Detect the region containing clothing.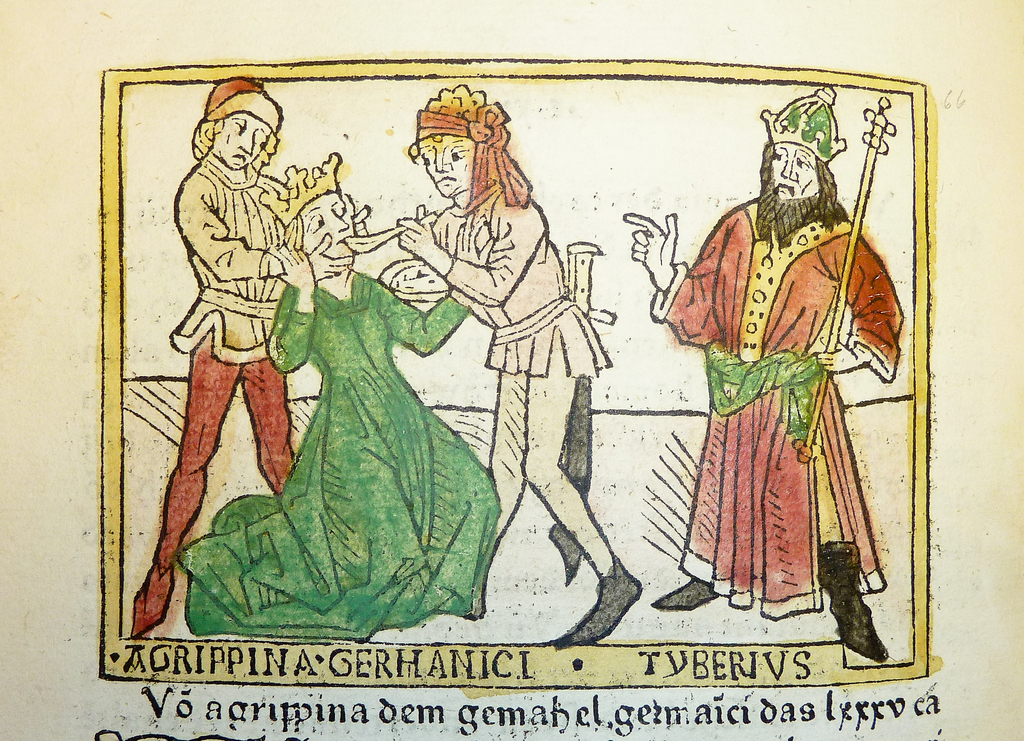
(174,260,506,639).
